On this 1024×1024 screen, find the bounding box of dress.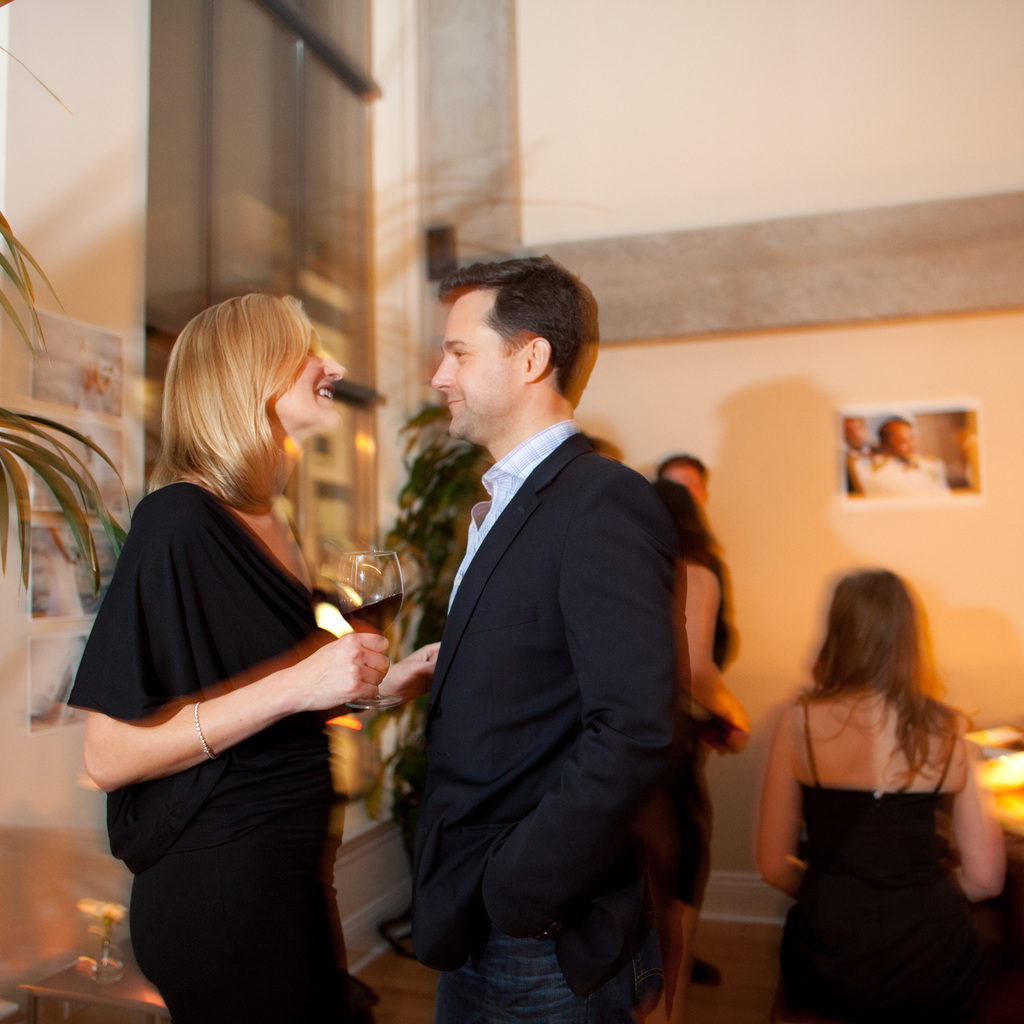
Bounding box: locate(755, 607, 960, 966).
